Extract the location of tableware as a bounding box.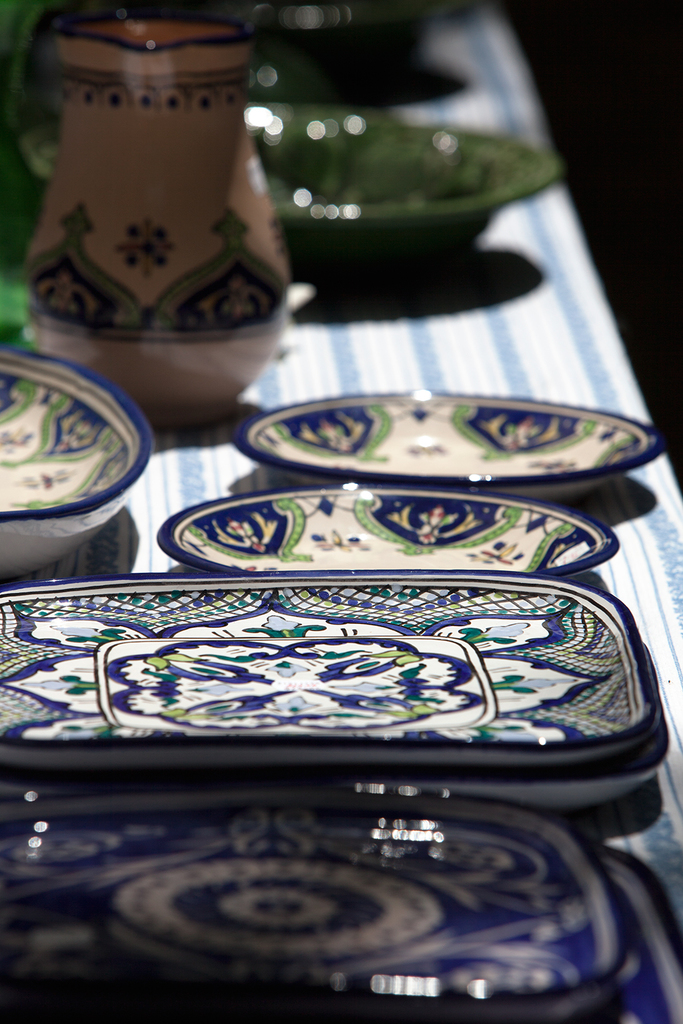
[229,0,481,82].
